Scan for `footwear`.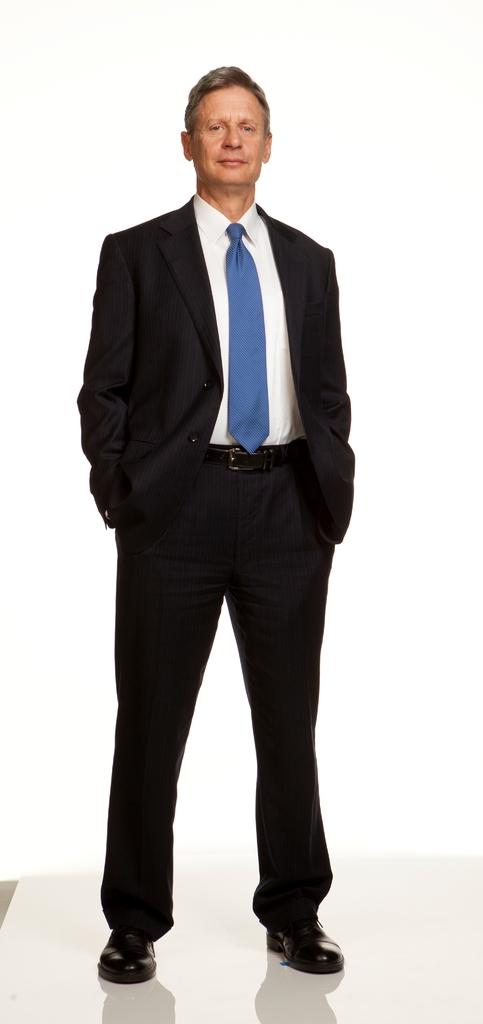
Scan result: [257, 904, 336, 980].
